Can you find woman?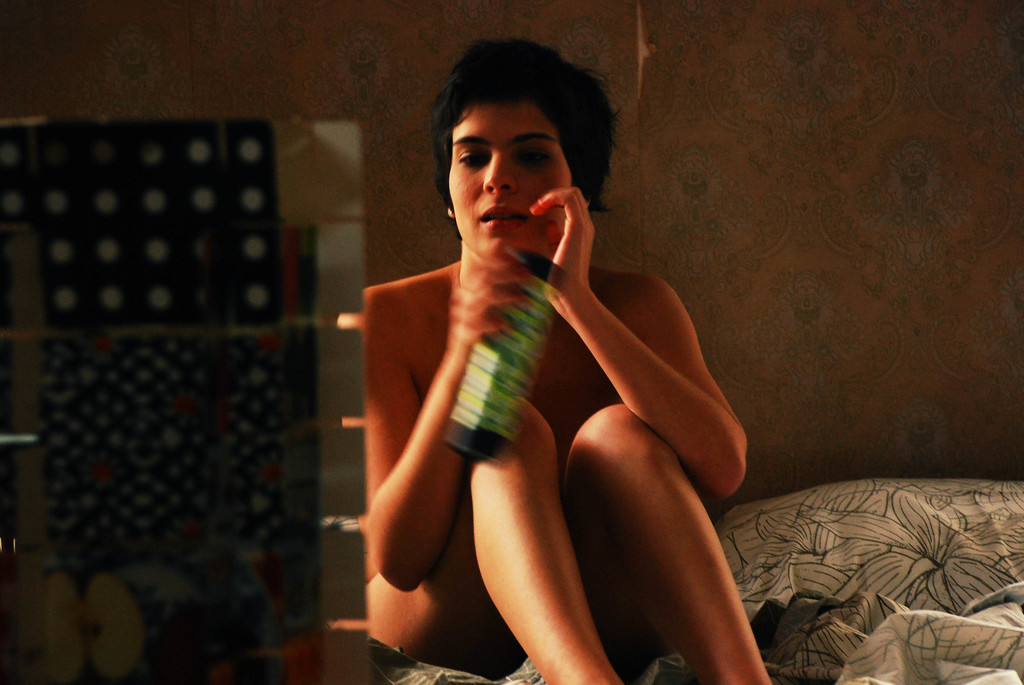
Yes, bounding box: <region>326, 23, 764, 680</region>.
